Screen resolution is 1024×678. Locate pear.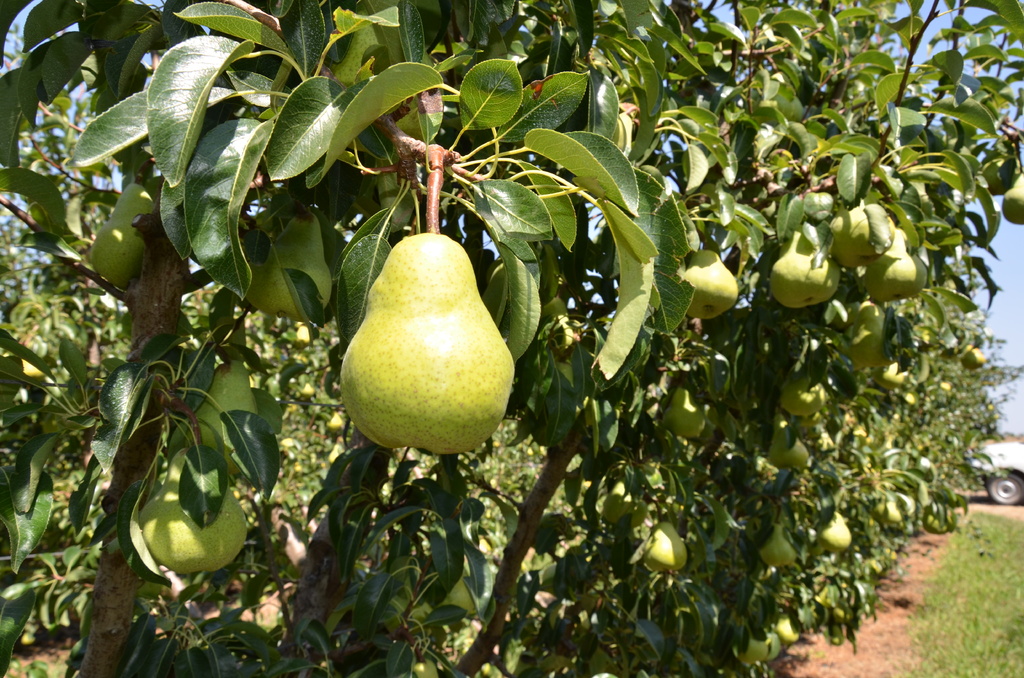
(766, 414, 810, 469).
